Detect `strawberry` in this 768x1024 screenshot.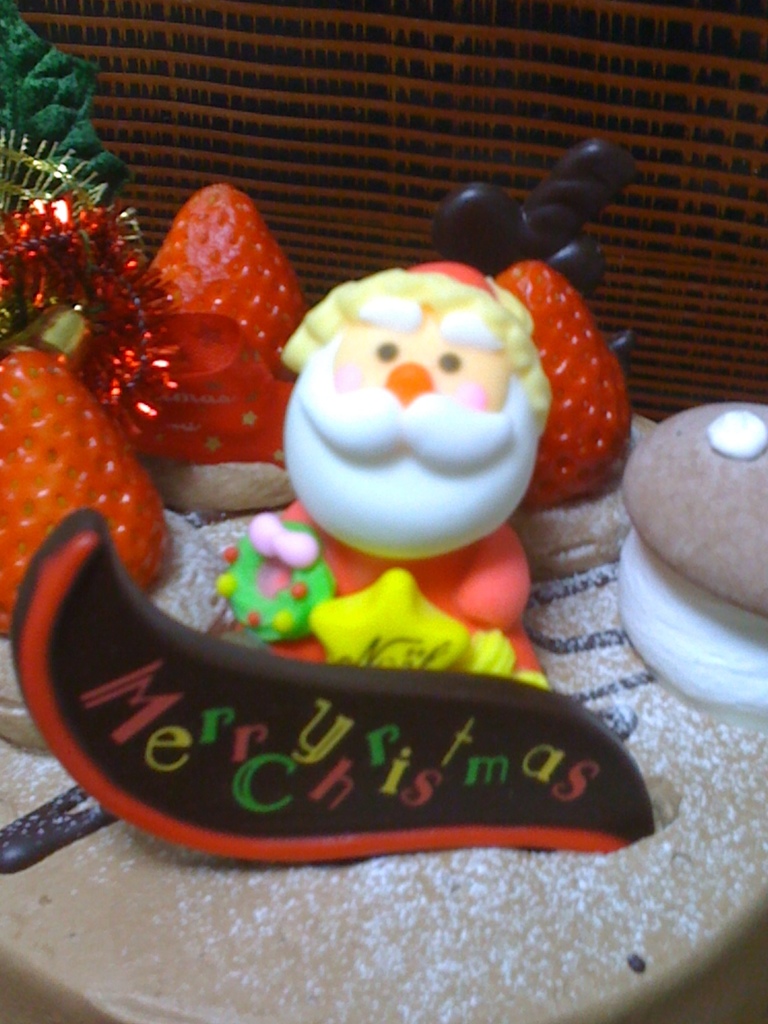
Detection: <region>137, 177, 305, 358</region>.
